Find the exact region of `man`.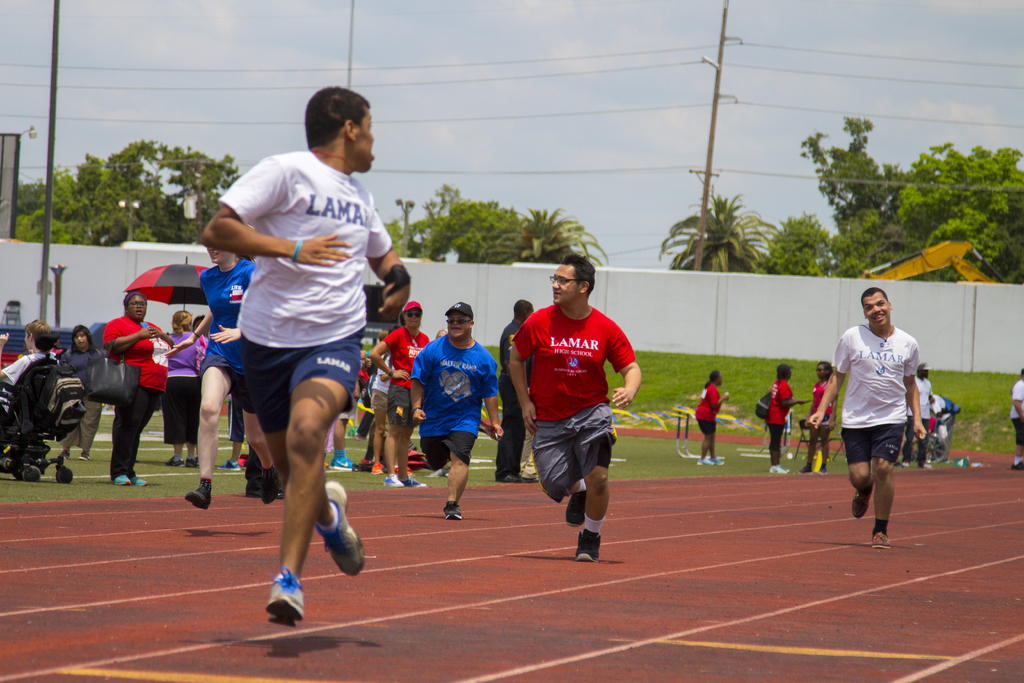
Exact region: <bbox>509, 253, 643, 561</bbox>.
